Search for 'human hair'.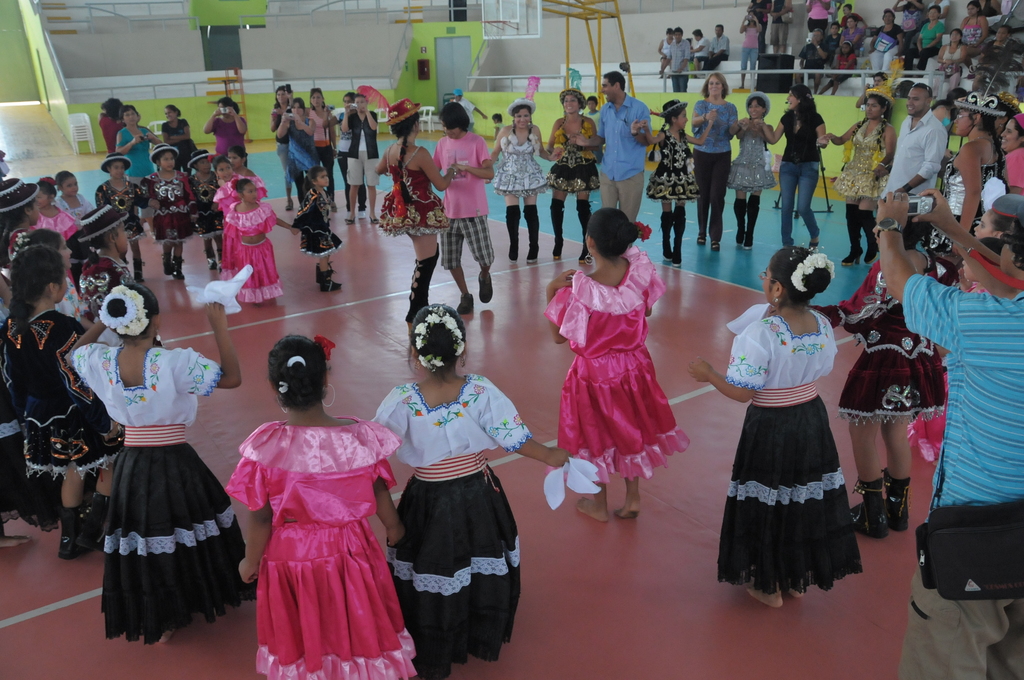
Found at BBox(218, 97, 245, 118).
